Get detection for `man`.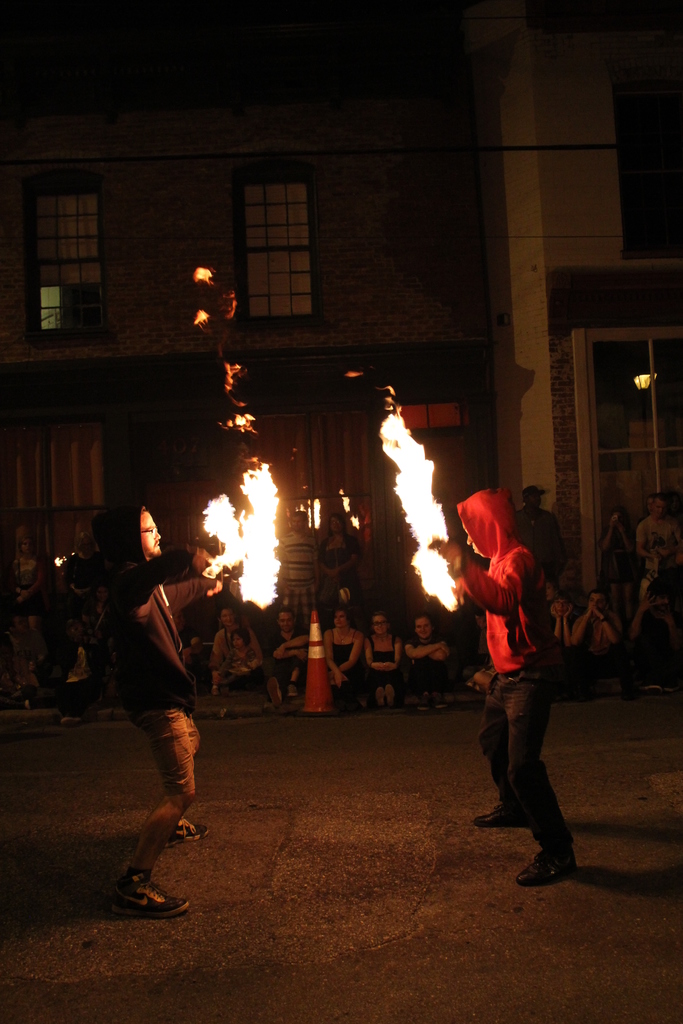
Detection: <region>259, 609, 308, 700</region>.
